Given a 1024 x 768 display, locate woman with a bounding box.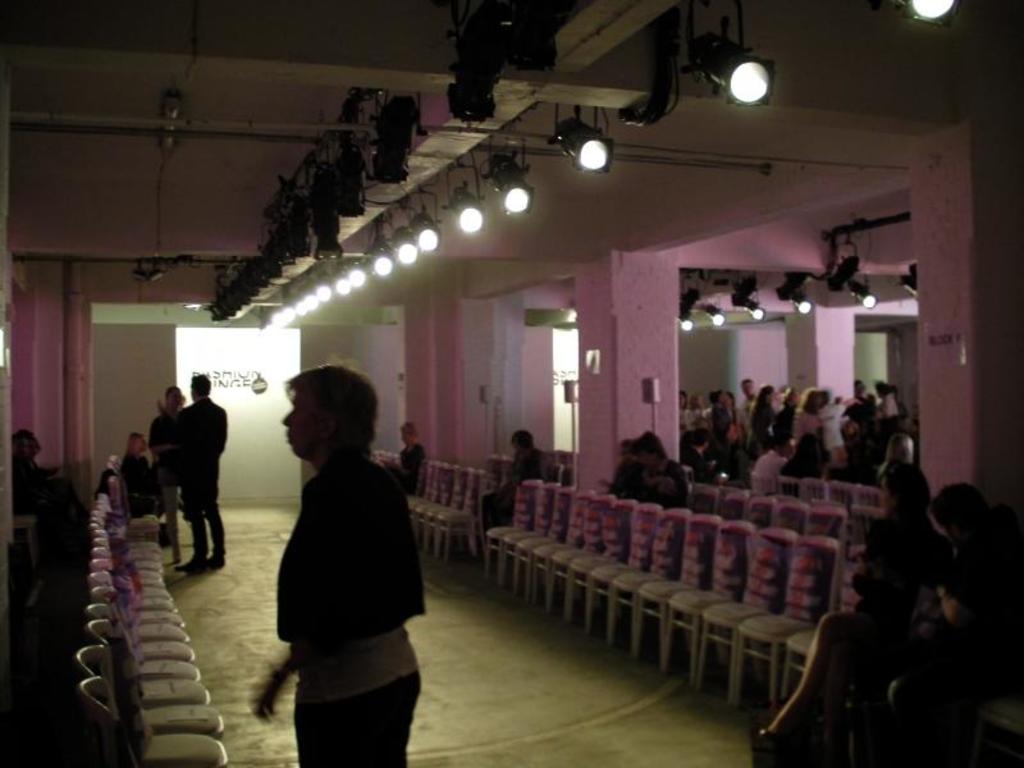
Located: Rect(795, 390, 823, 436).
